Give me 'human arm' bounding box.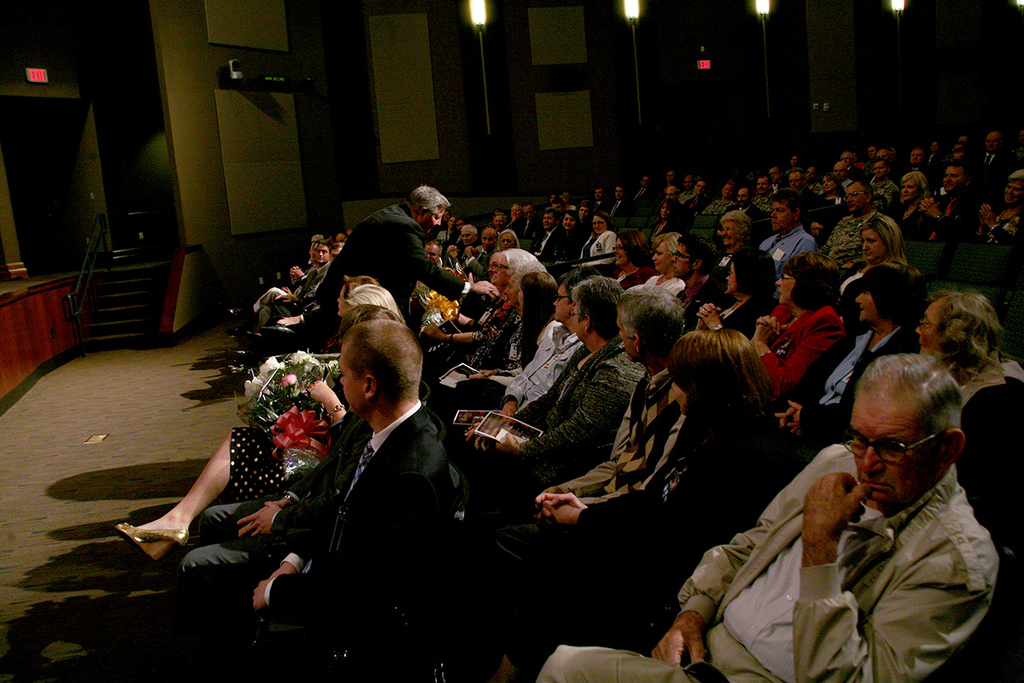
[left=800, top=471, right=871, bottom=567].
